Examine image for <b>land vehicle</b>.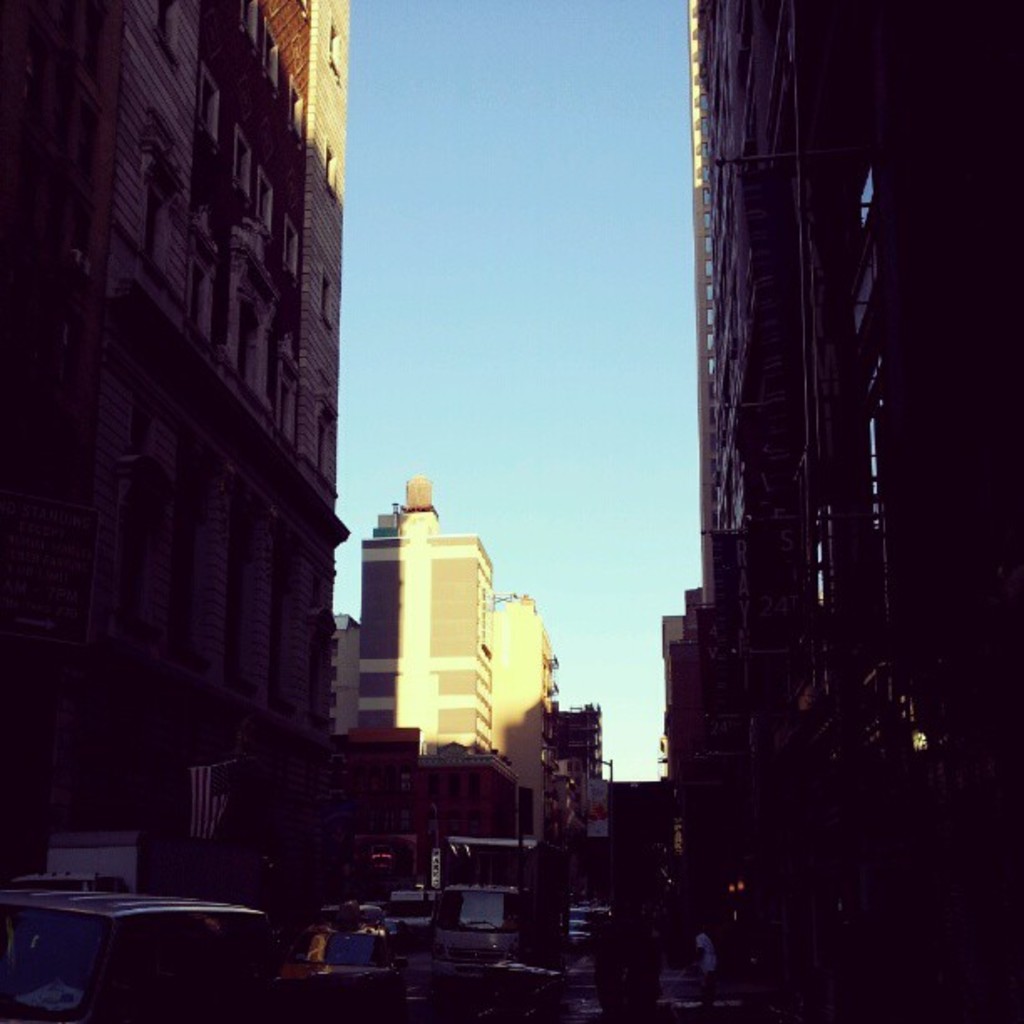
Examination result: region(430, 838, 571, 975).
